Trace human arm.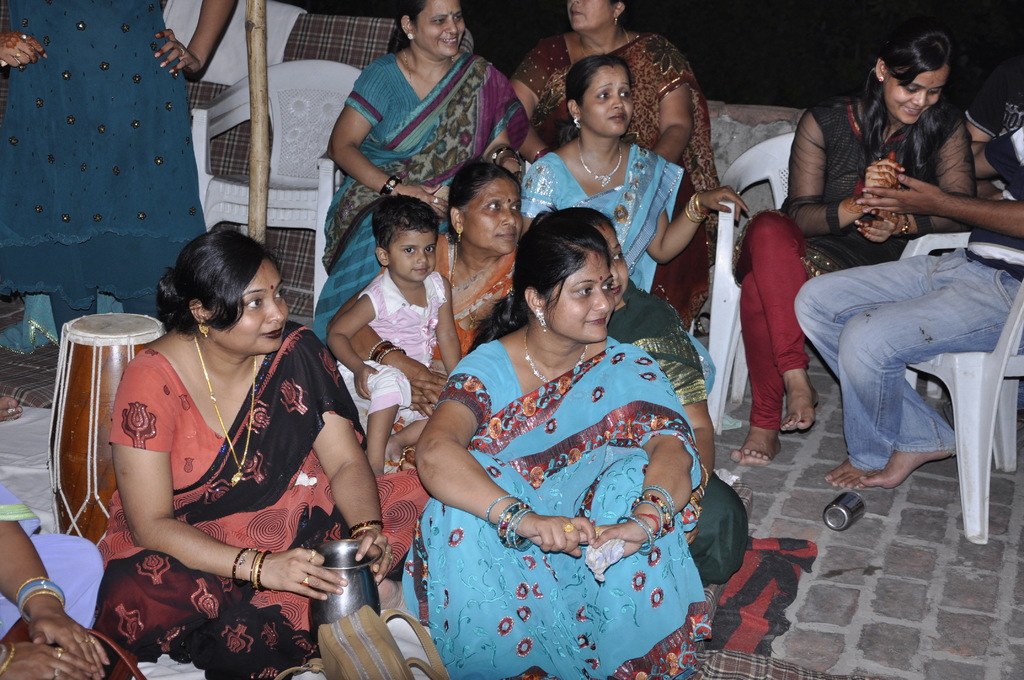
Traced to left=967, top=128, right=1021, bottom=188.
